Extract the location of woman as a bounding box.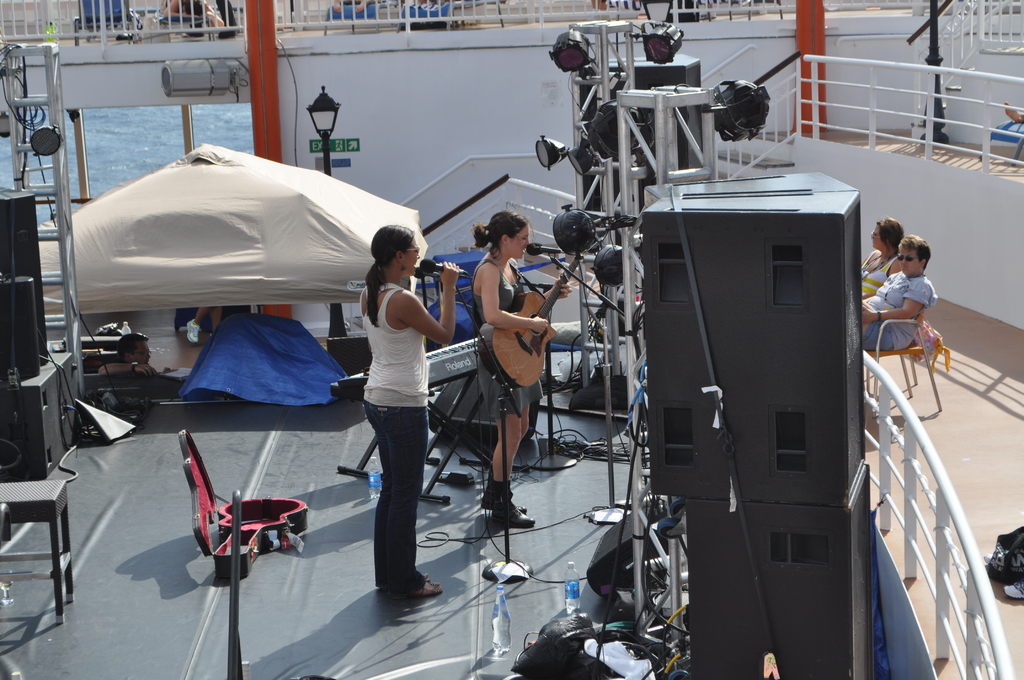
region(342, 231, 463, 628).
